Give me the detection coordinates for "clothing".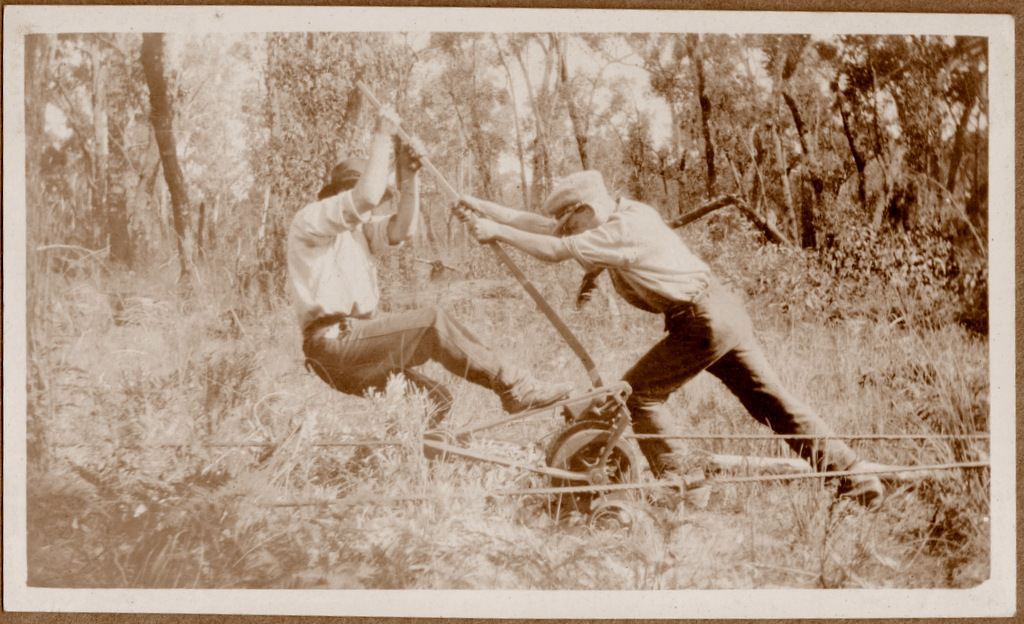
x1=289 y1=122 x2=450 y2=432.
